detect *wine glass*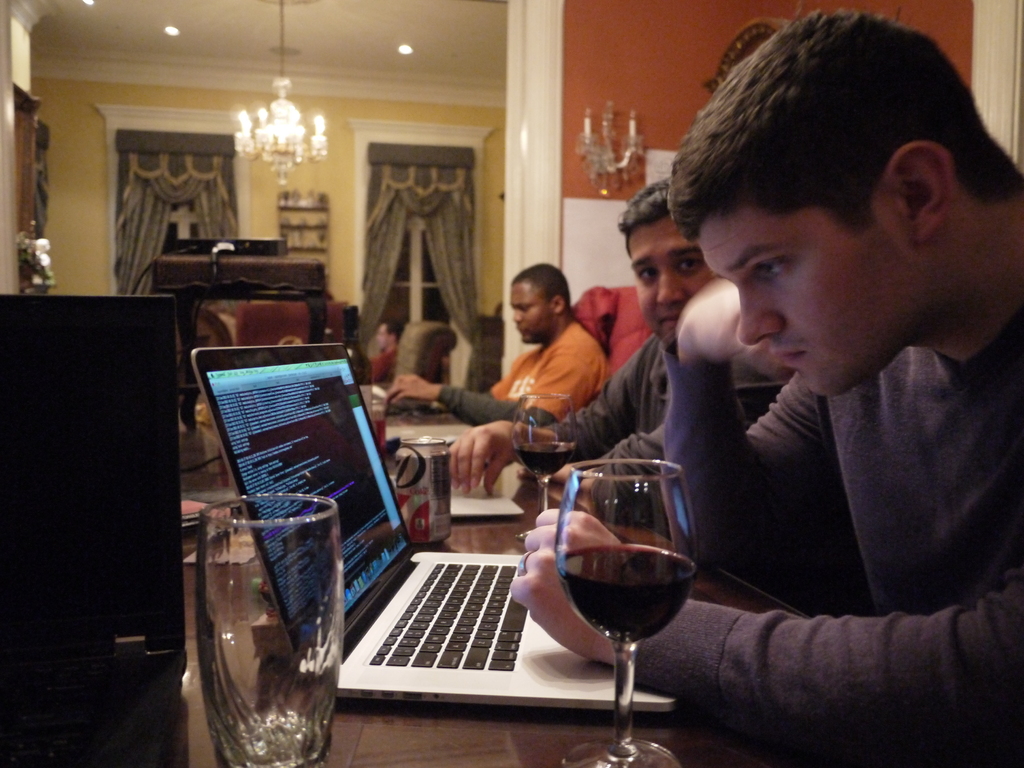
crop(515, 396, 579, 541)
